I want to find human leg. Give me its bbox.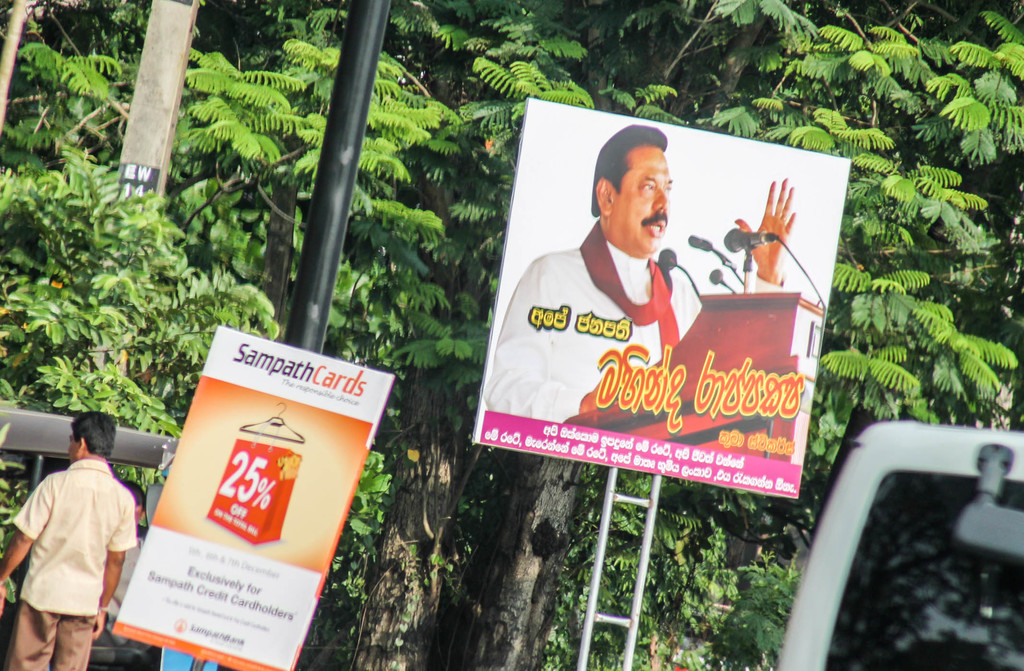
left=59, top=590, right=95, bottom=670.
